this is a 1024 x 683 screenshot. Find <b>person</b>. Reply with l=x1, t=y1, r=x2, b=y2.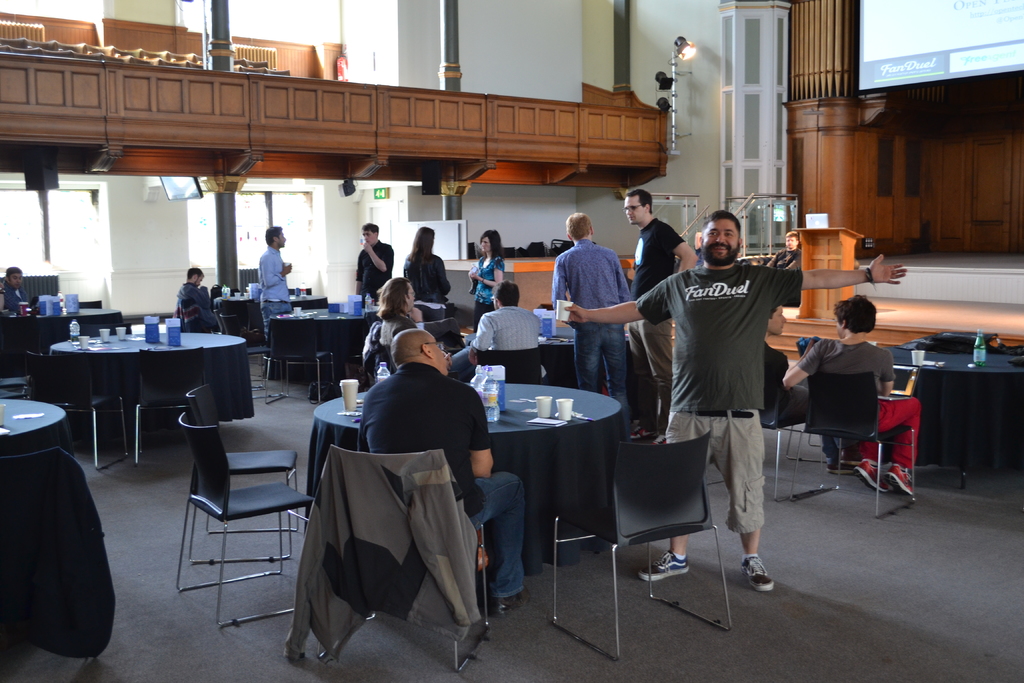
l=551, t=208, r=634, b=404.
